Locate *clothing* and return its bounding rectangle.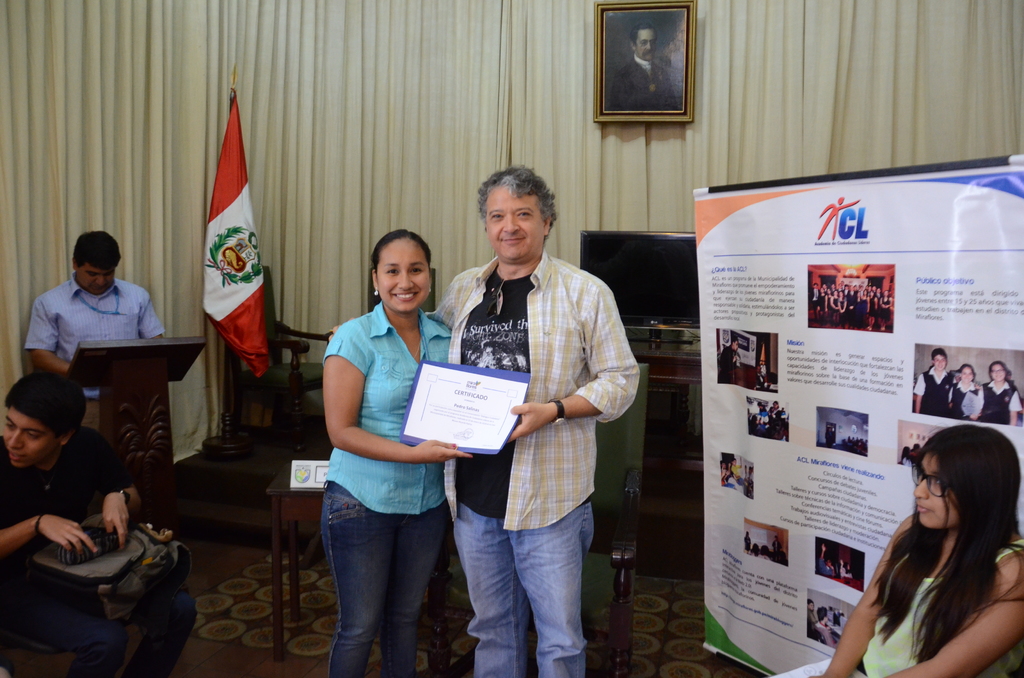
[left=909, top=359, right=957, bottom=415].
